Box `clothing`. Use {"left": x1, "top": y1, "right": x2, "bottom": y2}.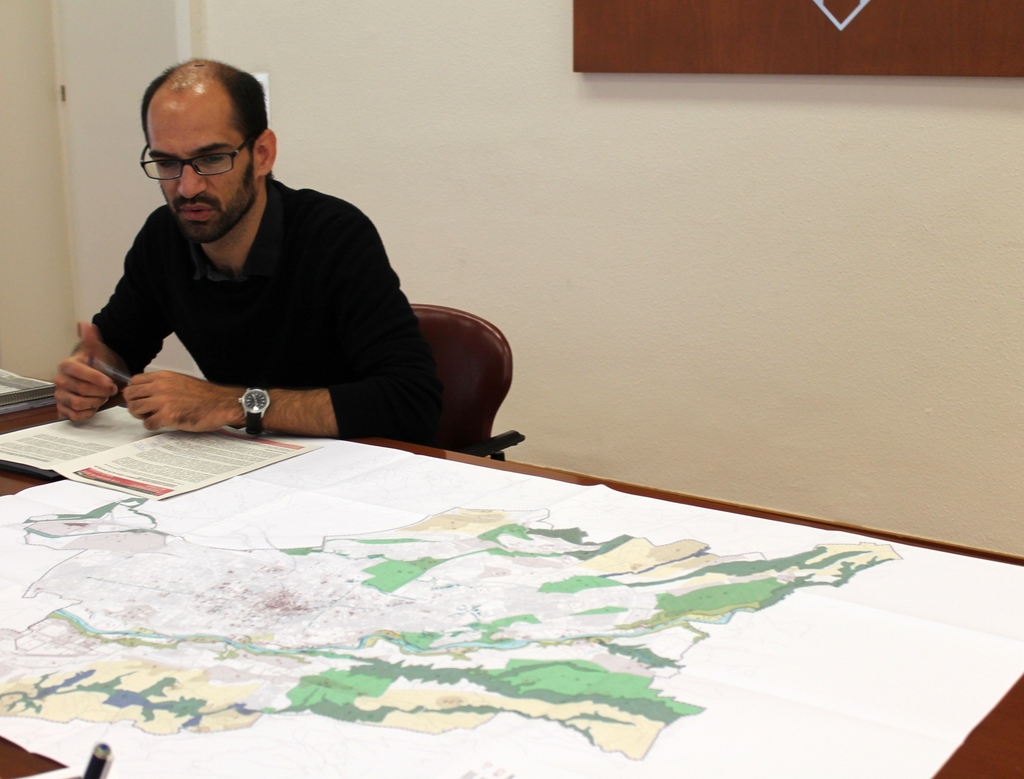
{"left": 51, "top": 130, "right": 477, "bottom": 449}.
